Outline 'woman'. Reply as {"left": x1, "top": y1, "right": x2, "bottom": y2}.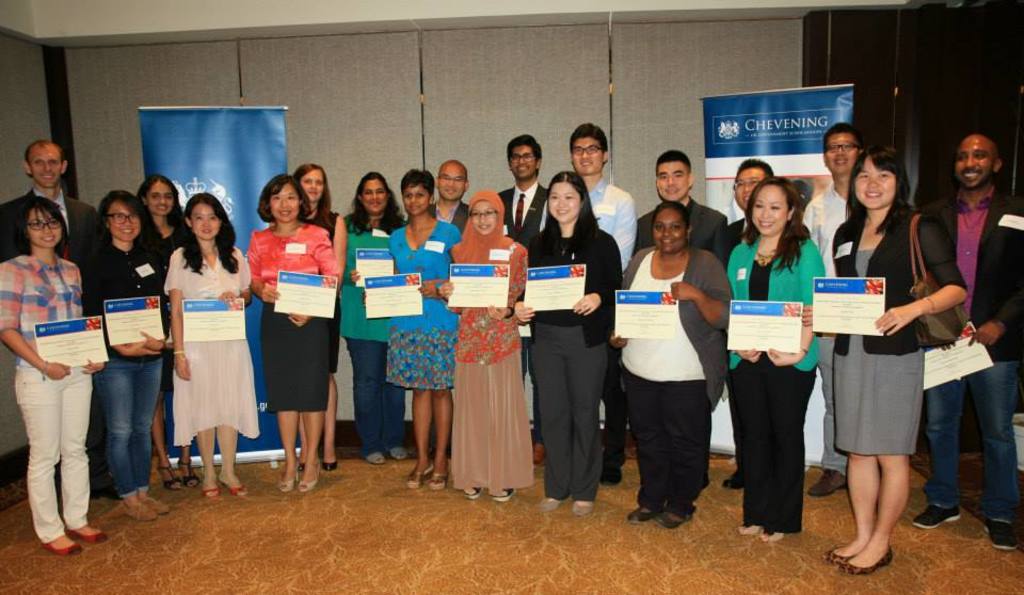
{"left": 515, "top": 172, "right": 630, "bottom": 514}.
